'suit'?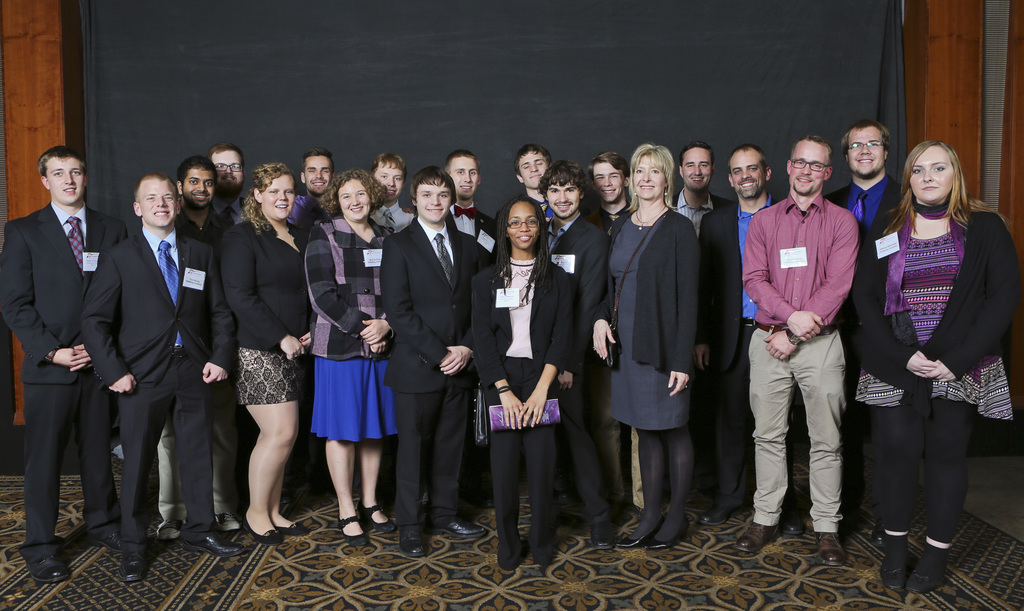
(left=824, top=175, right=912, bottom=500)
